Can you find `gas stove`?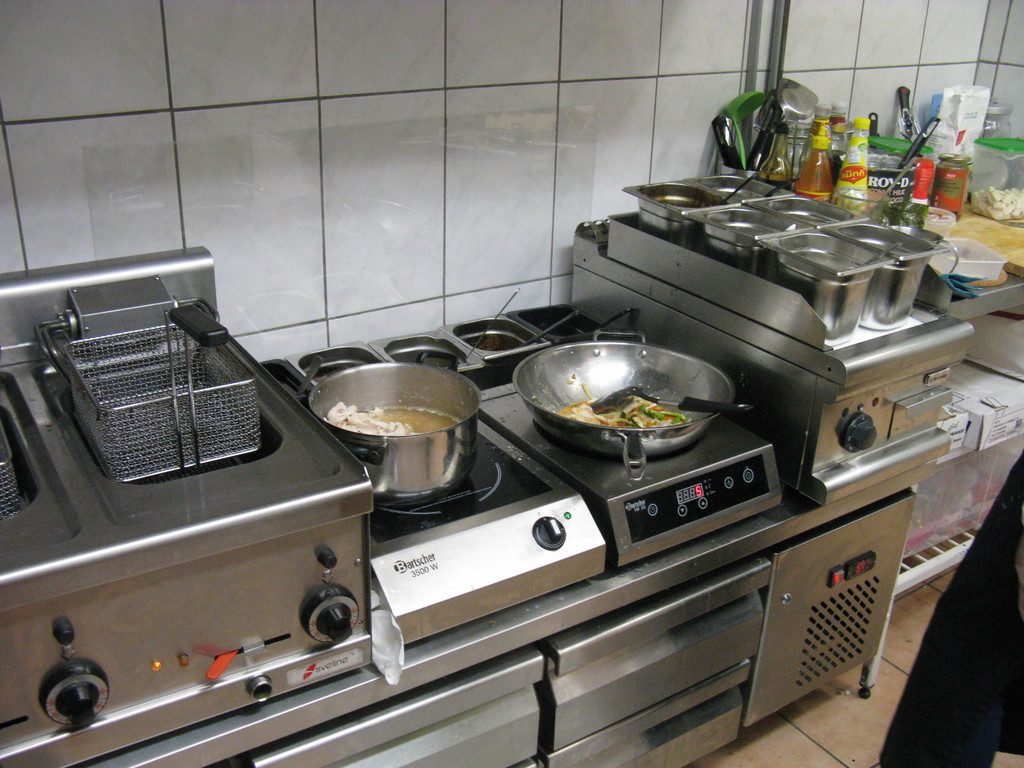
Yes, bounding box: (335,330,760,552).
